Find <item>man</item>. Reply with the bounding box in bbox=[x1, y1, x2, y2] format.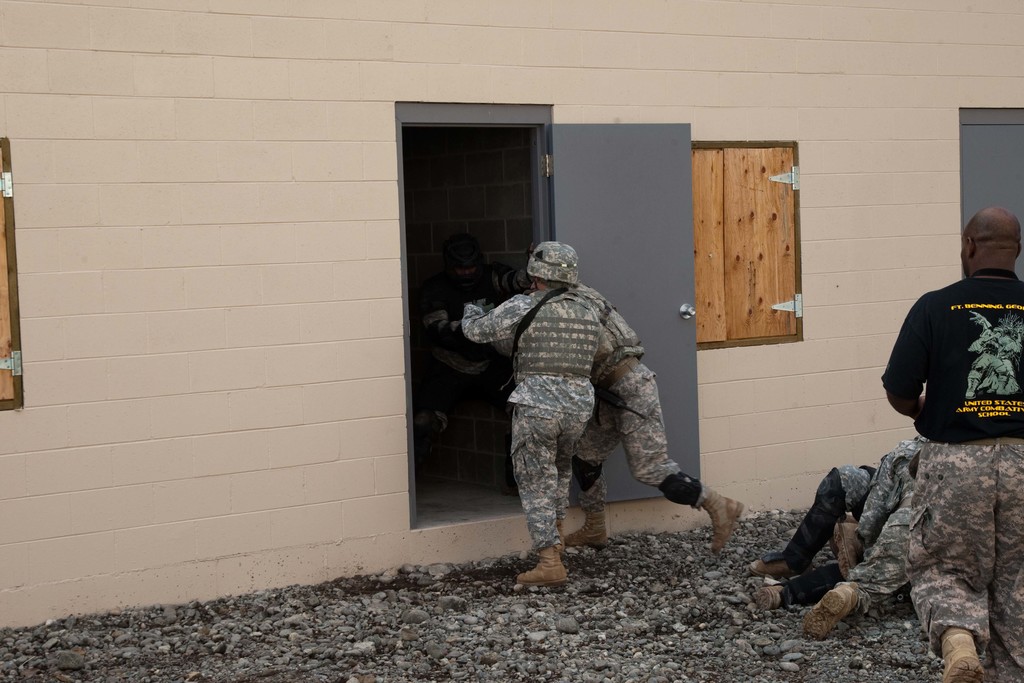
bbox=[513, 268, 739, 568].
